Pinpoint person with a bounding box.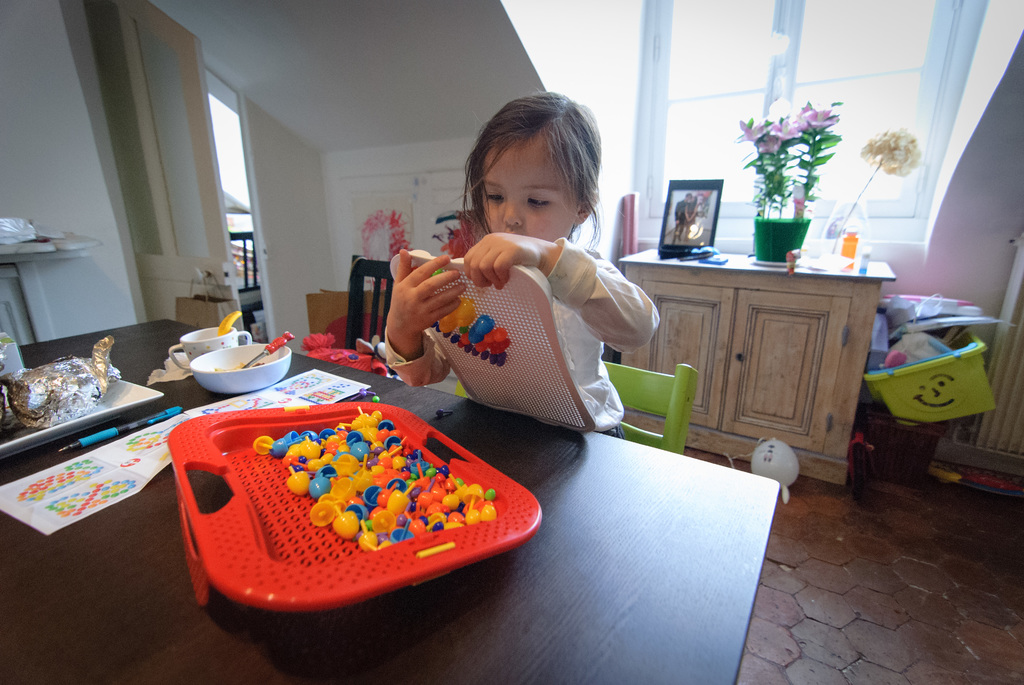
<box>685,198,703,252</box>.
